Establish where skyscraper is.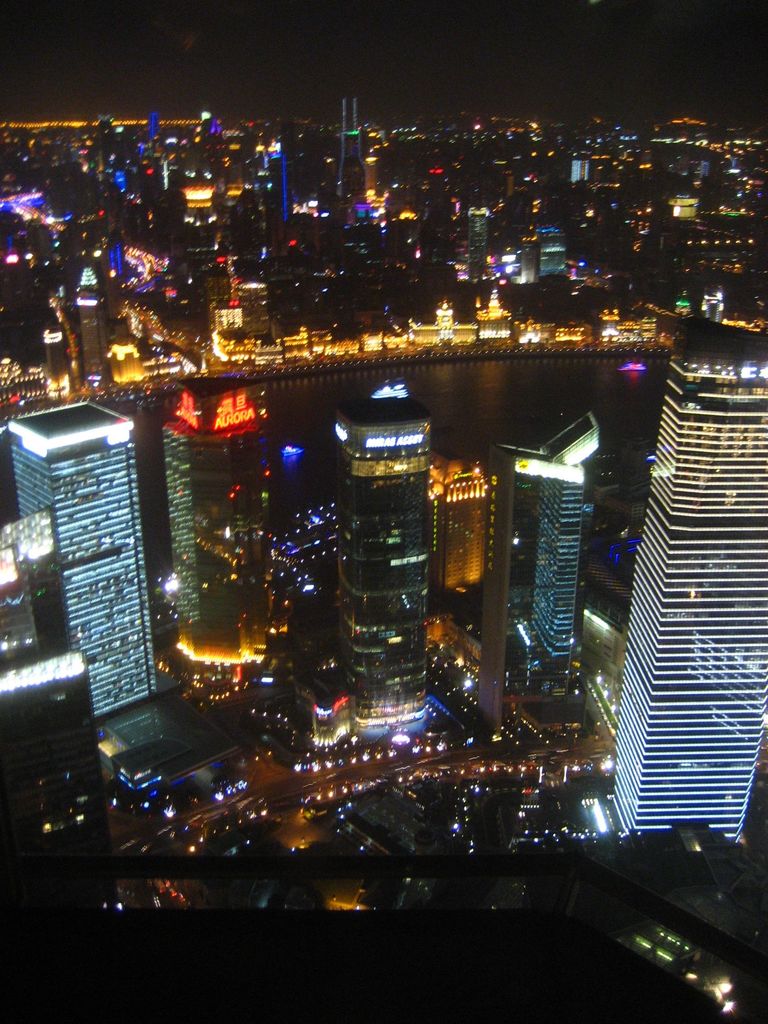
Established at 163,385,275,650.
